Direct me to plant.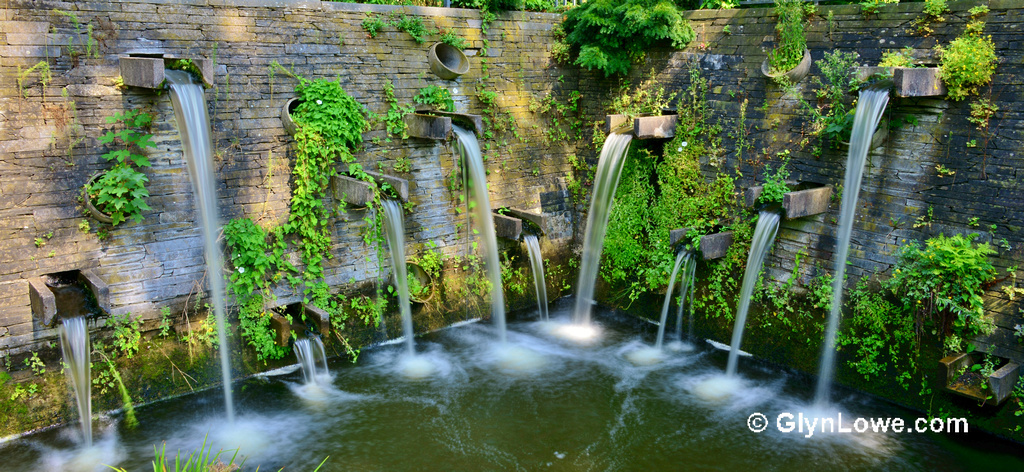
Direction: [left=943, top=31, right=999, bottom=103].
